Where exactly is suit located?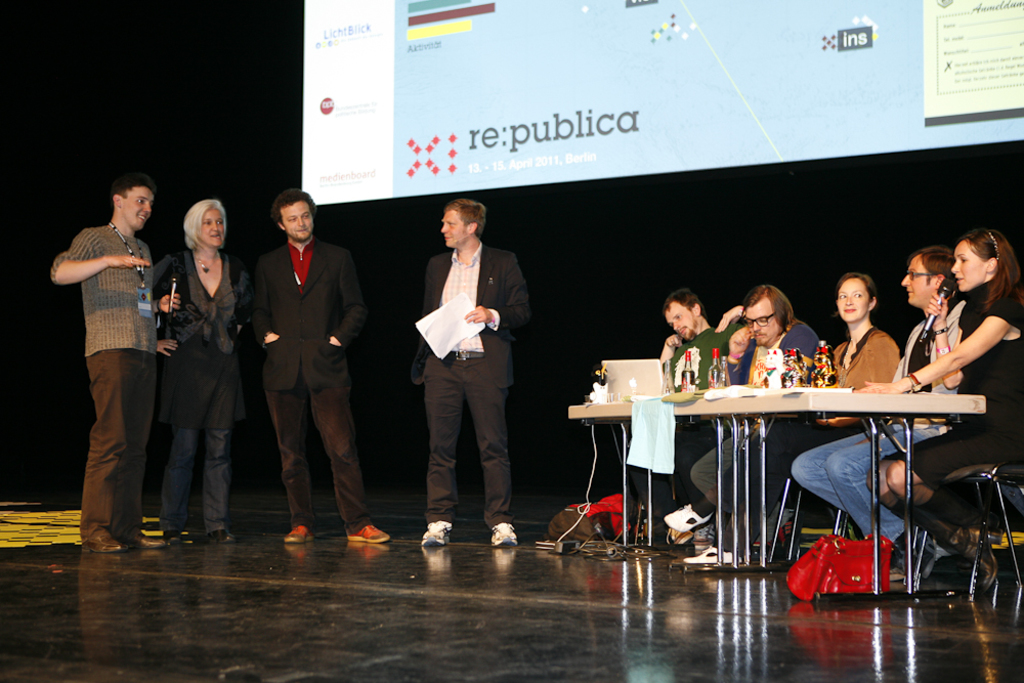
Its bounding box is <bbox>410, 239, 534, 389</bbox>.
